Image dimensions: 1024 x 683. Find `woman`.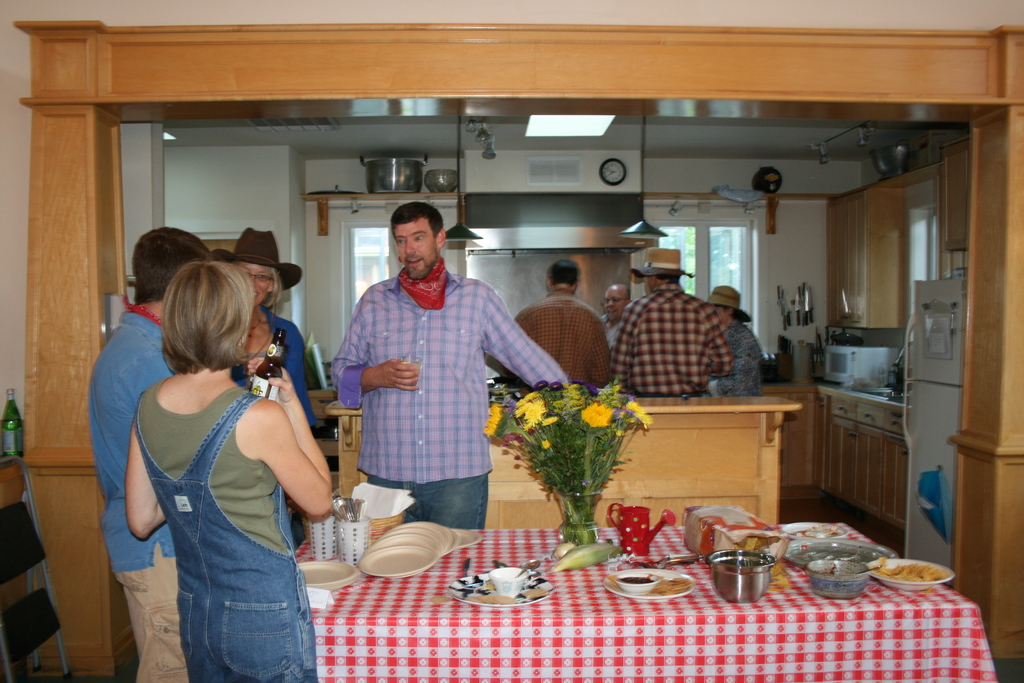
Rect(121, 255, 331, 682).
